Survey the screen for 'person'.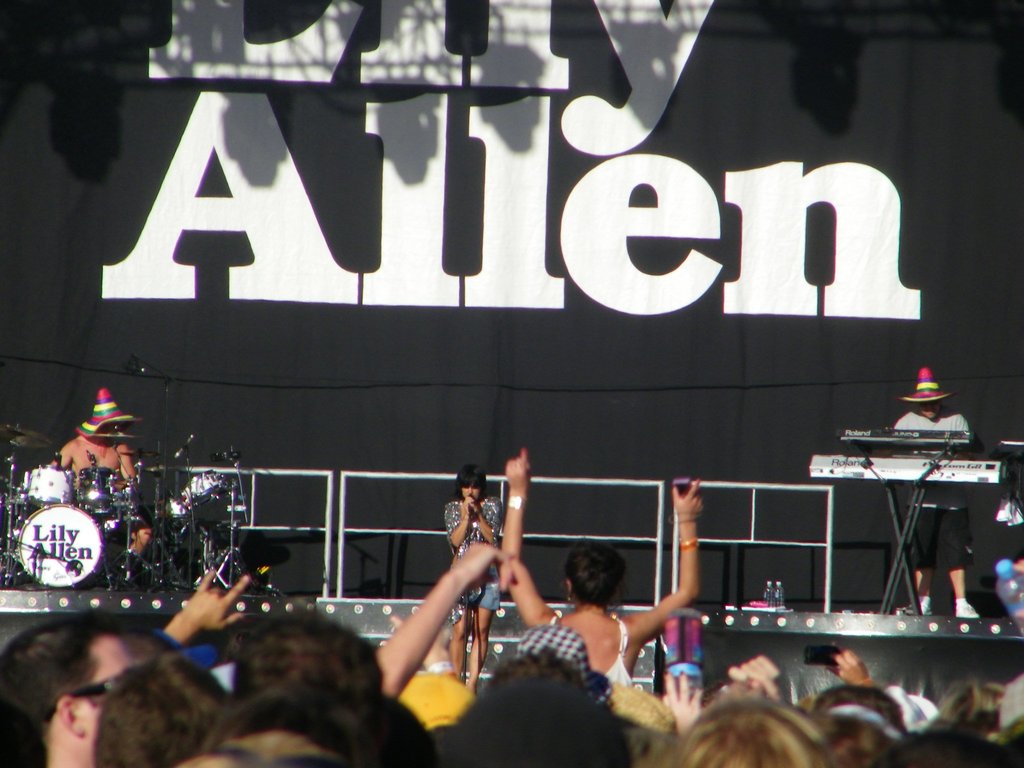
Survey found: 649/692/842/767.
